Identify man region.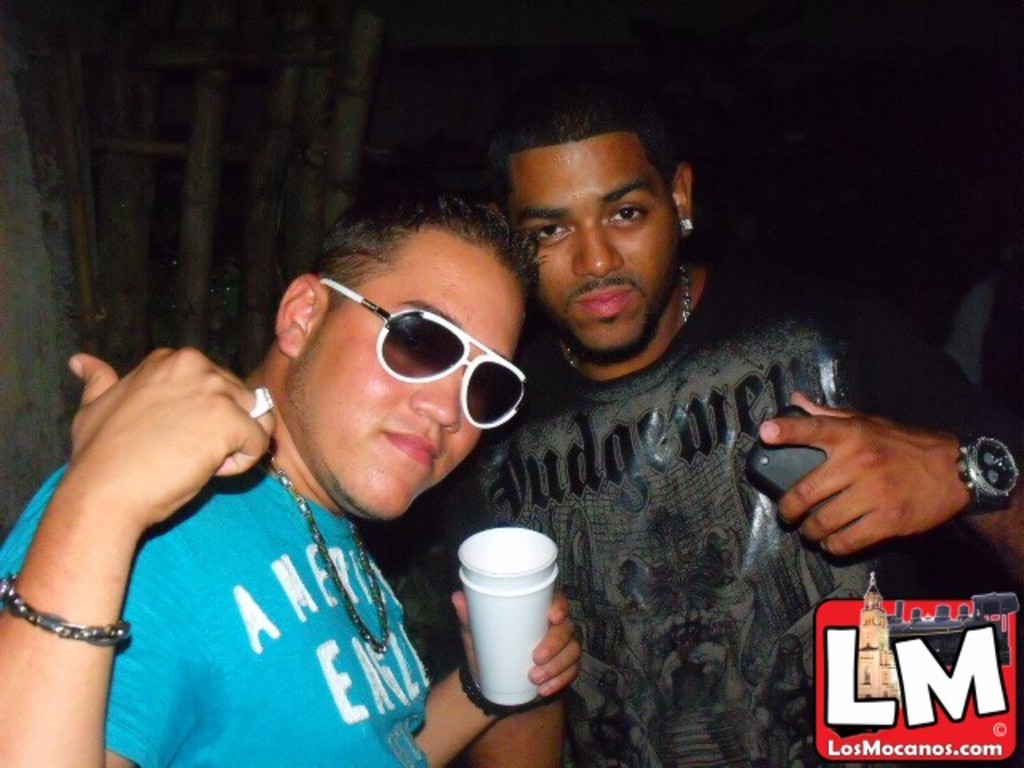
Region: (411, 82, 1022, 766).
